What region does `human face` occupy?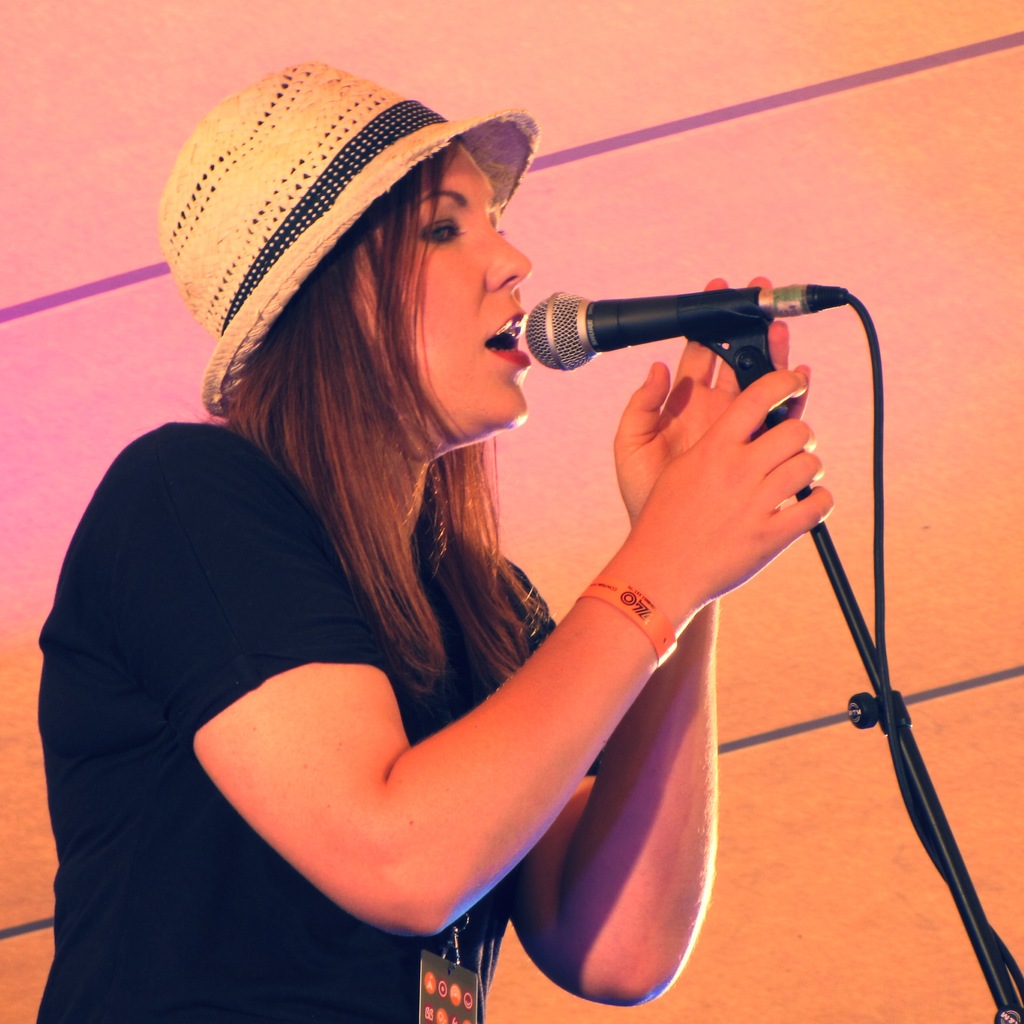
BBox(356, 138, 534, 451).
